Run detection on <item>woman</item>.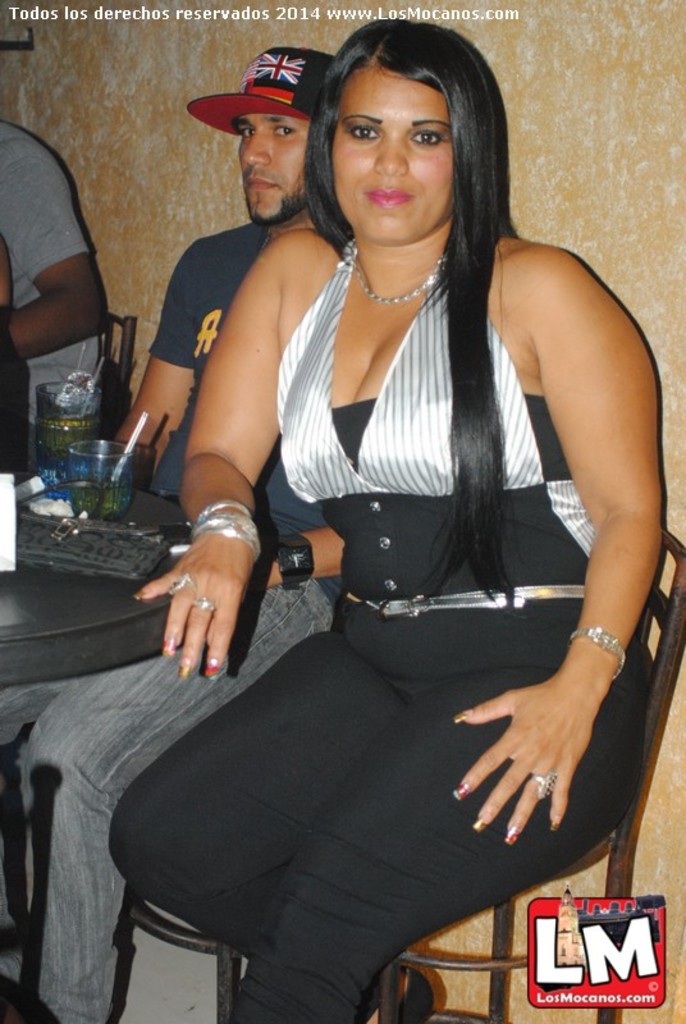
Result: [x1=106, y1=13, x2=669, y2=1023].
